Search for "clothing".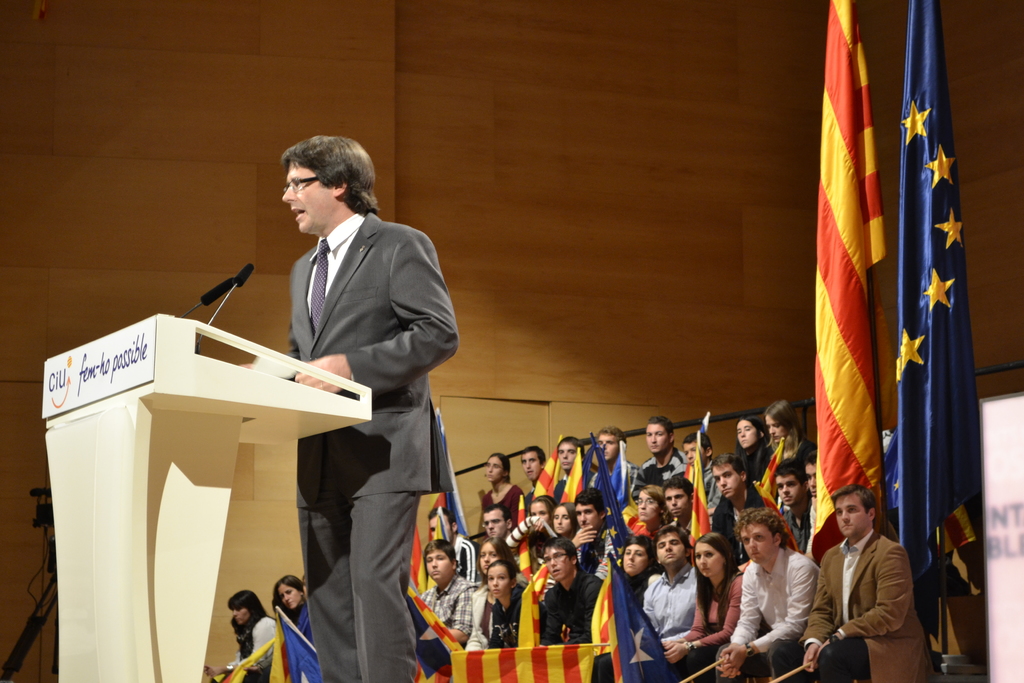
Found at <bbox>793, 439, 813, 458</bbox>.
